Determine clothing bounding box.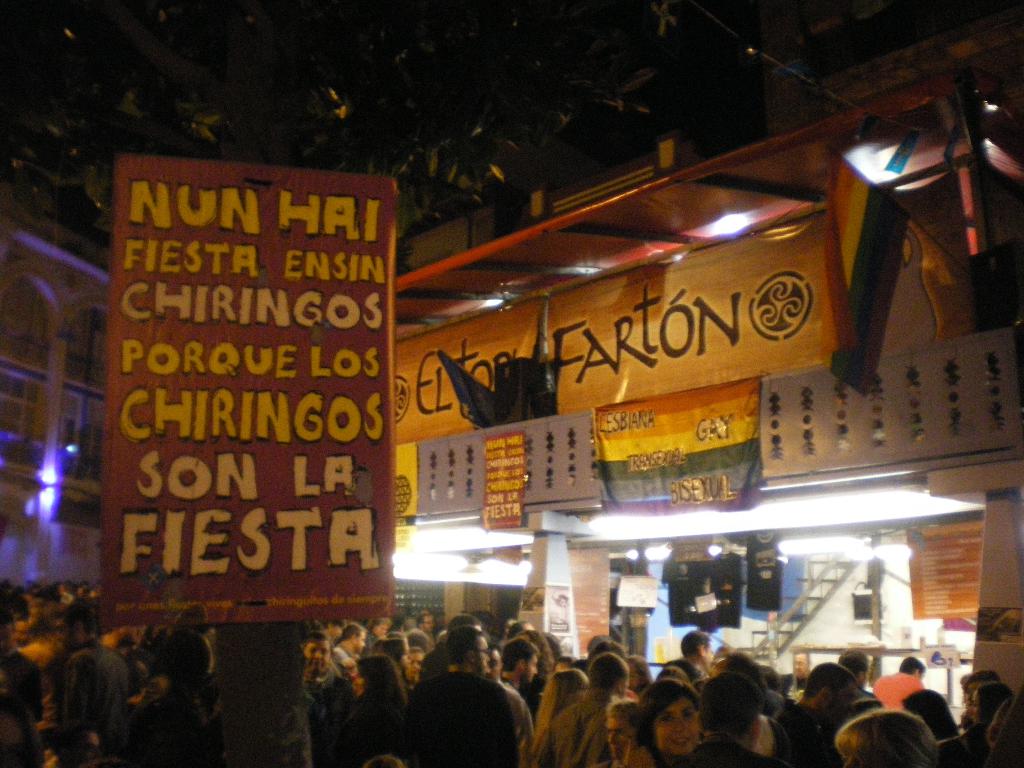
Determined: (left=0, top=648, right=44, bottom=722).
